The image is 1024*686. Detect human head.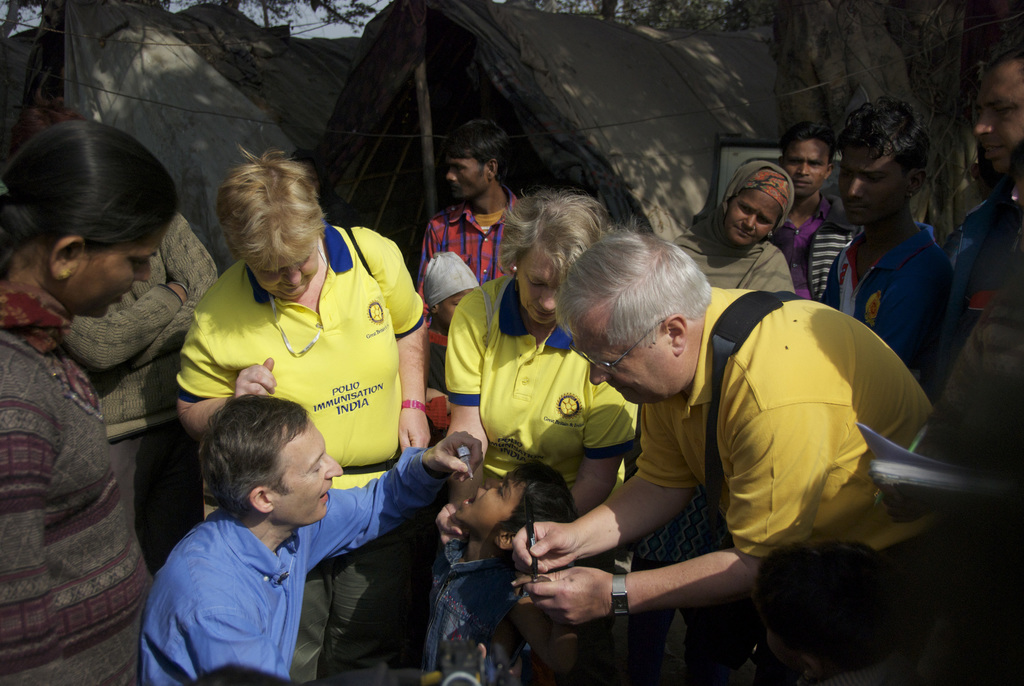
Detection: locate(972, 53, 1023, 193).
